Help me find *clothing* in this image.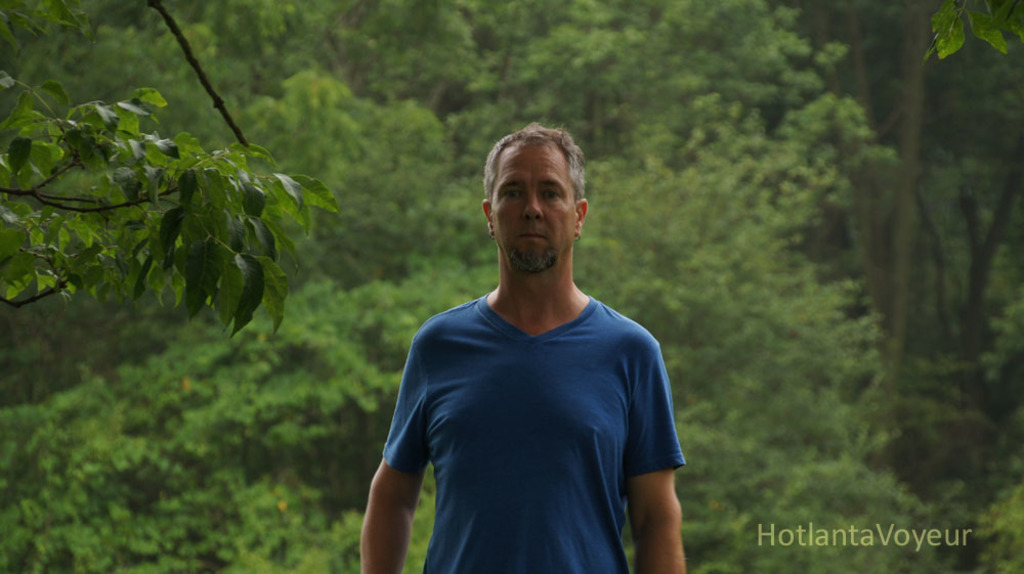
Found it: <box>370,242,682,559</box>.
